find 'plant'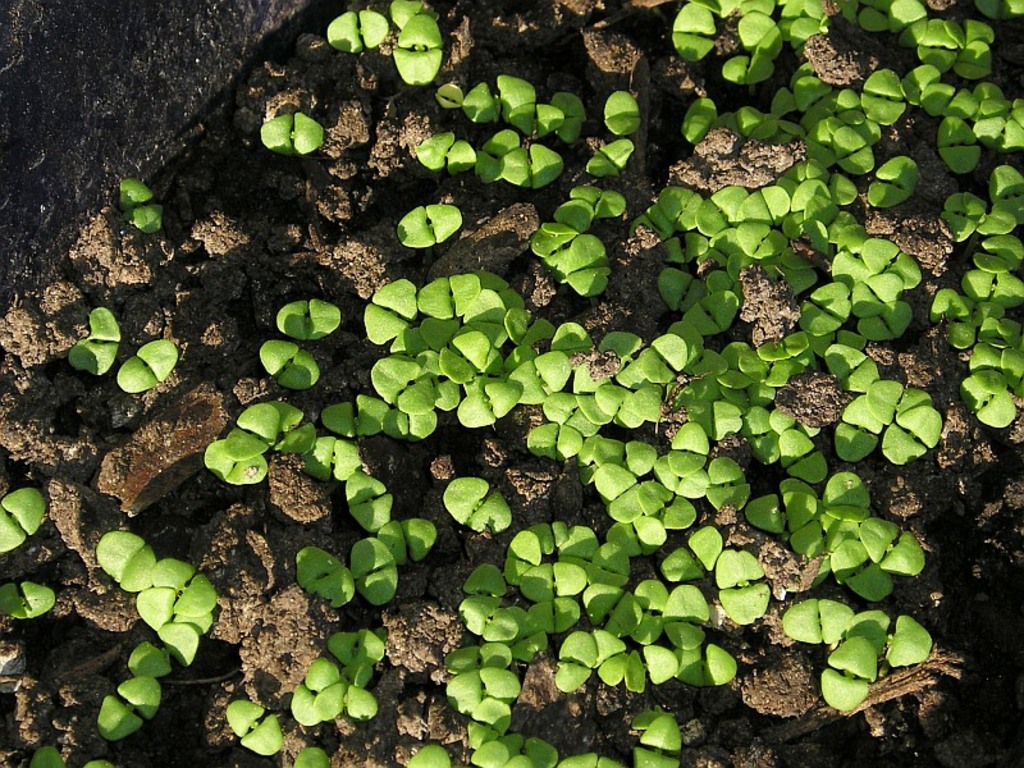
box(824, 531, 906, 599)
